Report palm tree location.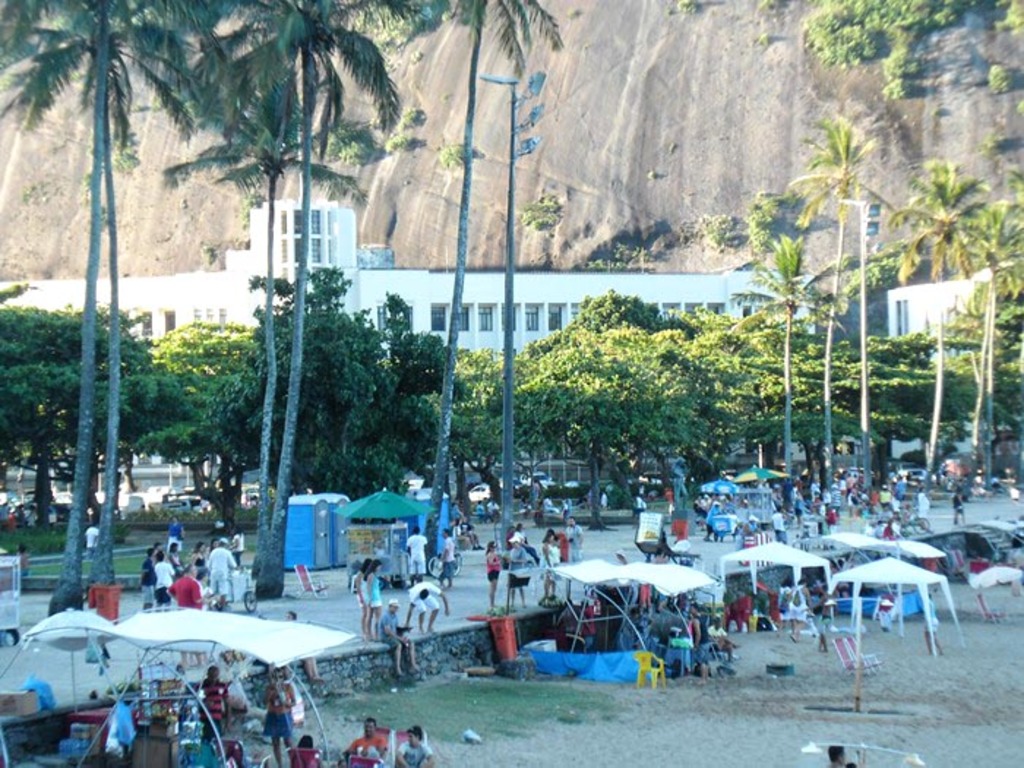
Report: <region>12, 0, 199, 669</region>.
